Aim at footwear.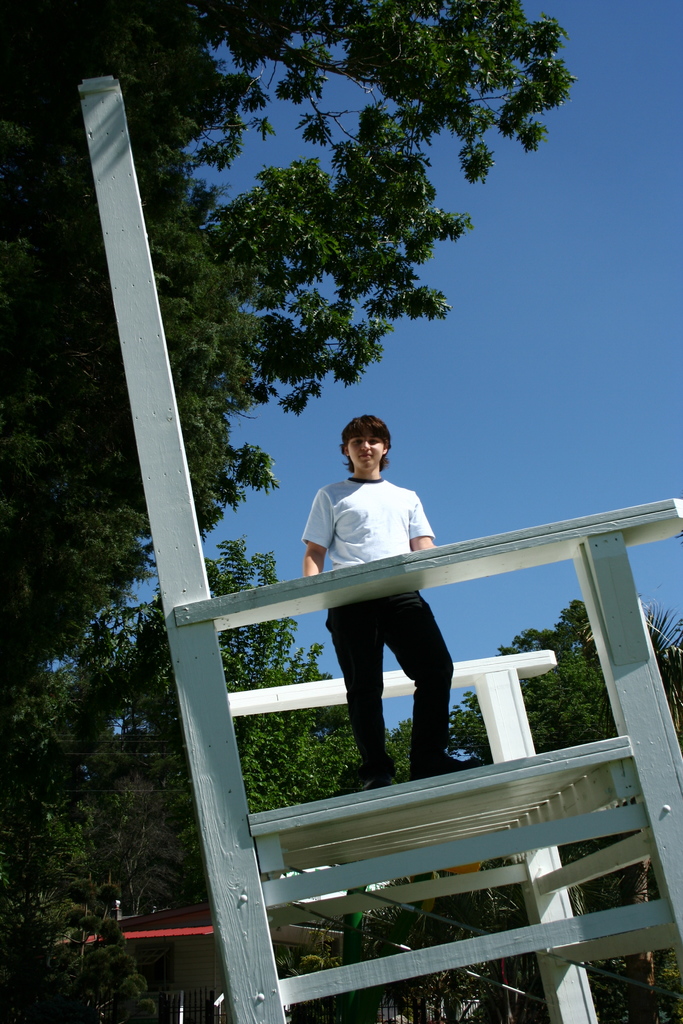
Aimed at 411,741,481,774.
